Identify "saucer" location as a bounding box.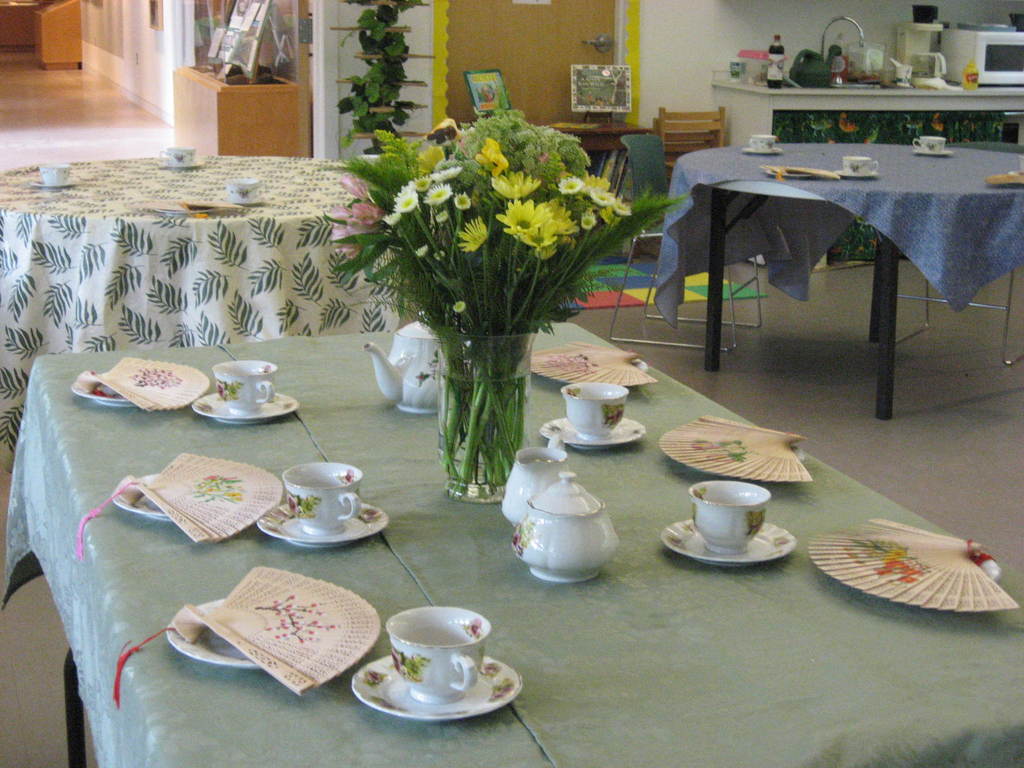
detection(663, 516, 799, 566).
